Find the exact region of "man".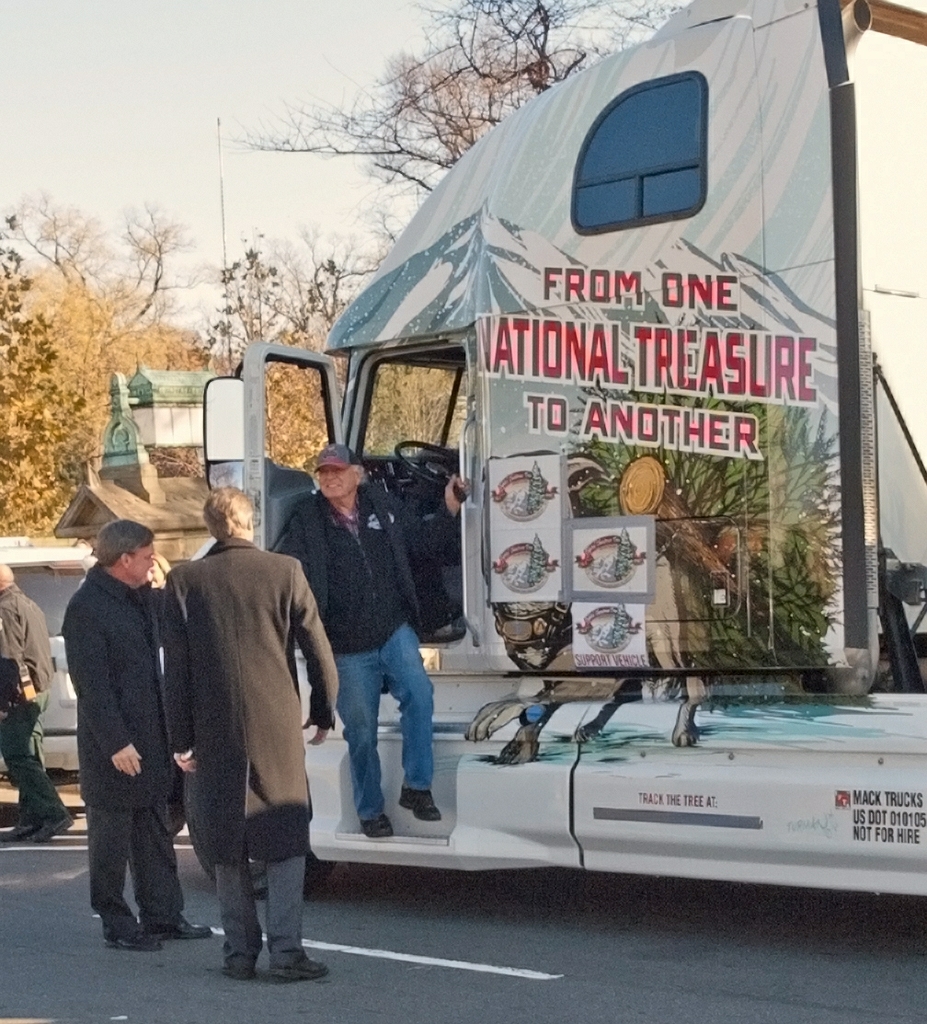
Exact region: bbox(0, 558, 85, 846).
